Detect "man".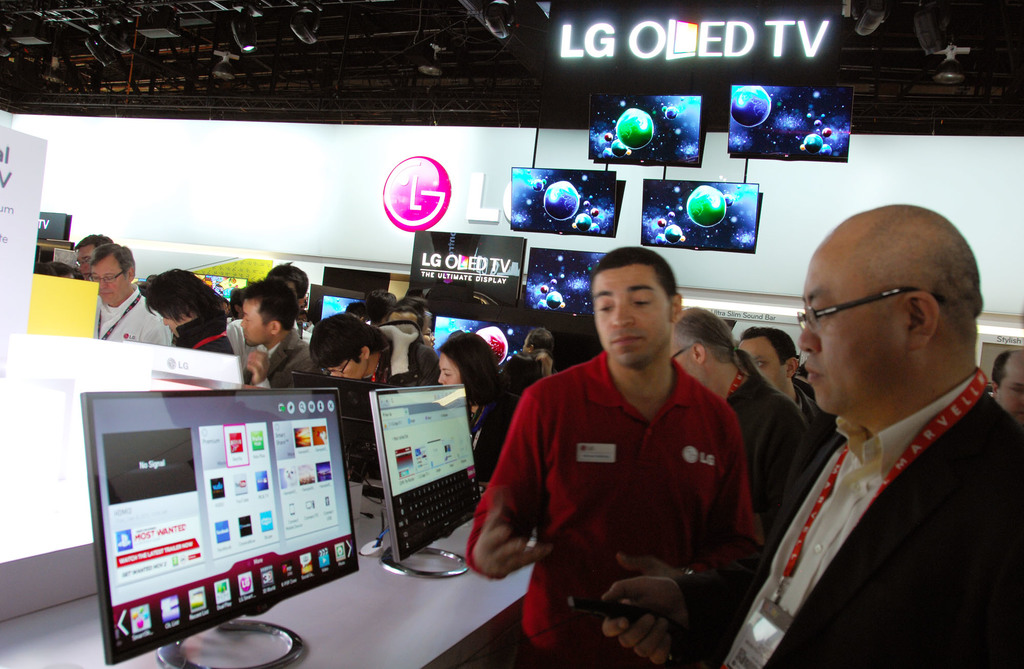
Detected at left=465, top=245, right=762, bottom=668.
